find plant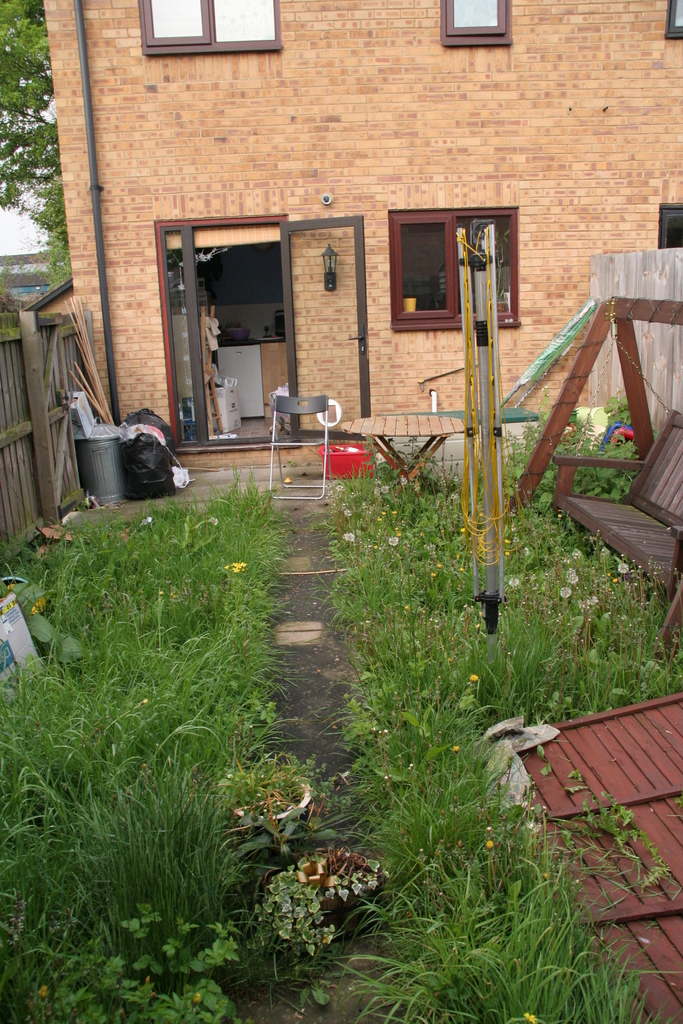
rect(343, 776, 560, 905)
